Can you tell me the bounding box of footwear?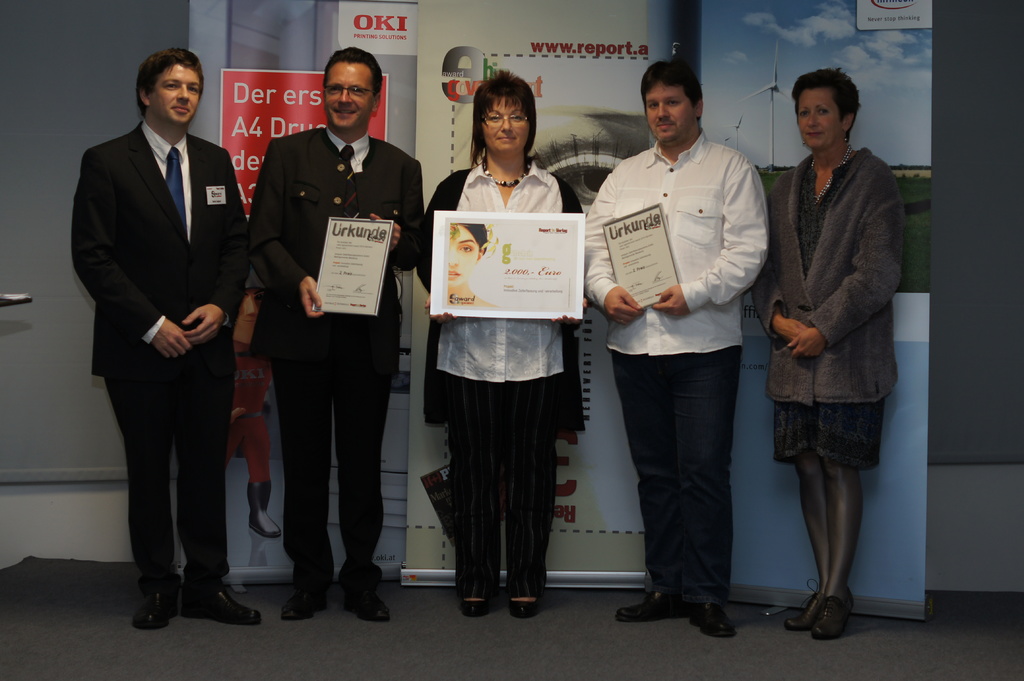
locate(782, 584, 827, 634).
